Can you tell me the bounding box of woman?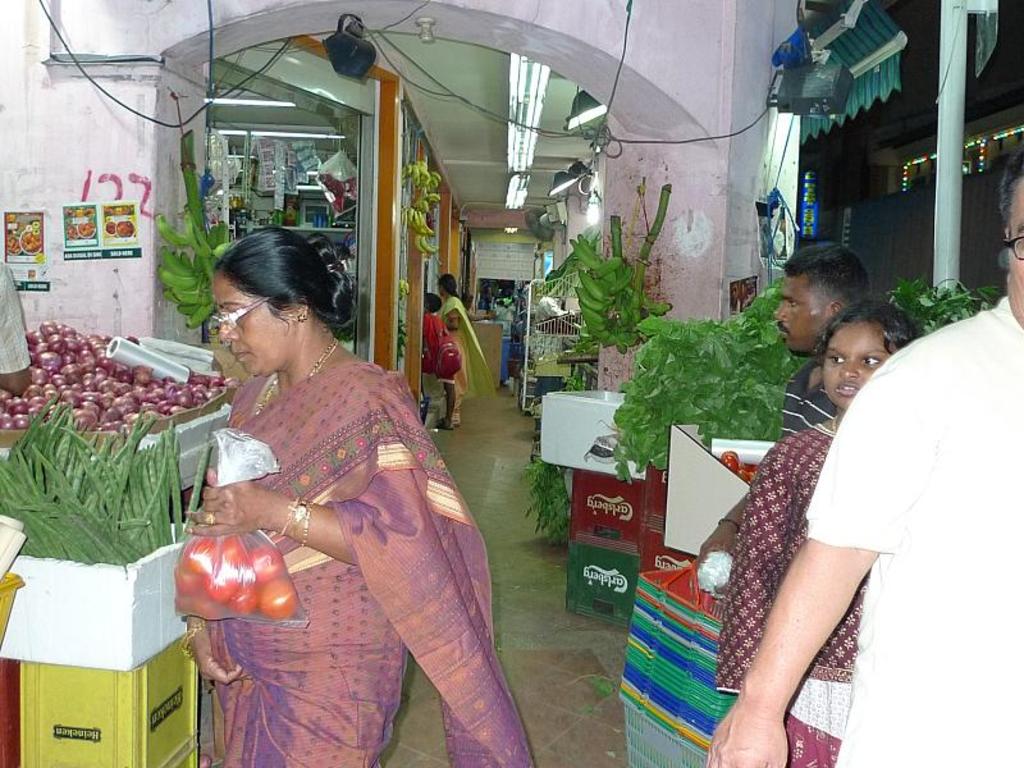
Rect(436, 273, 494, 425).
